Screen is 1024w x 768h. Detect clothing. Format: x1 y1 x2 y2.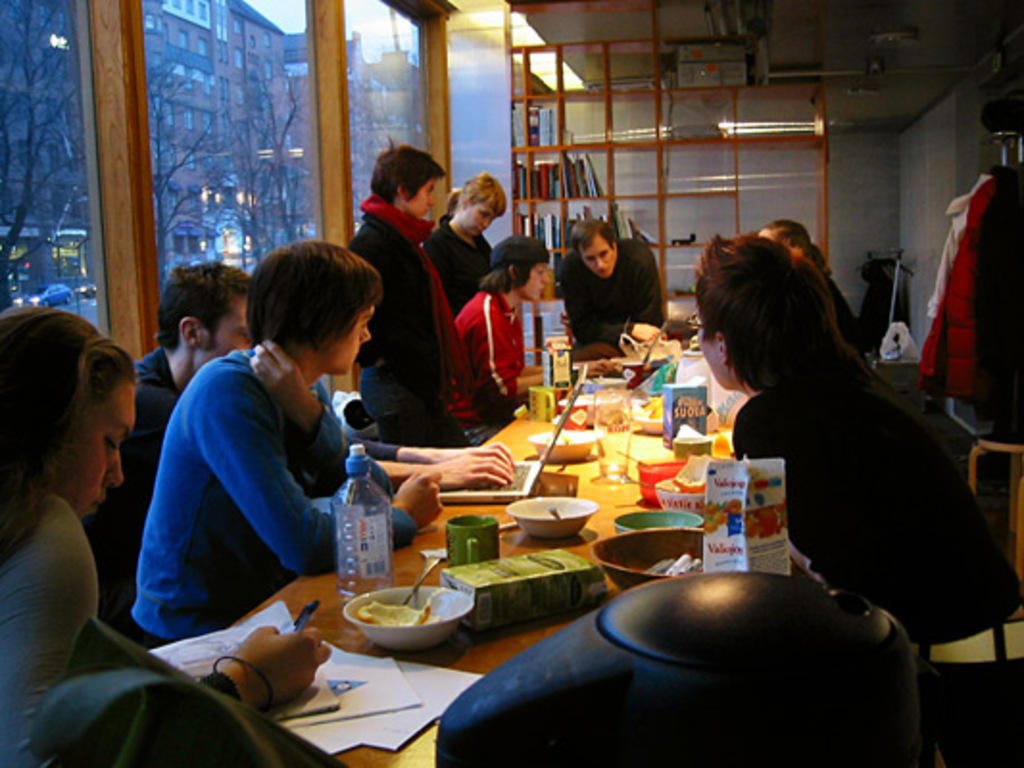
110 300 407 641.
